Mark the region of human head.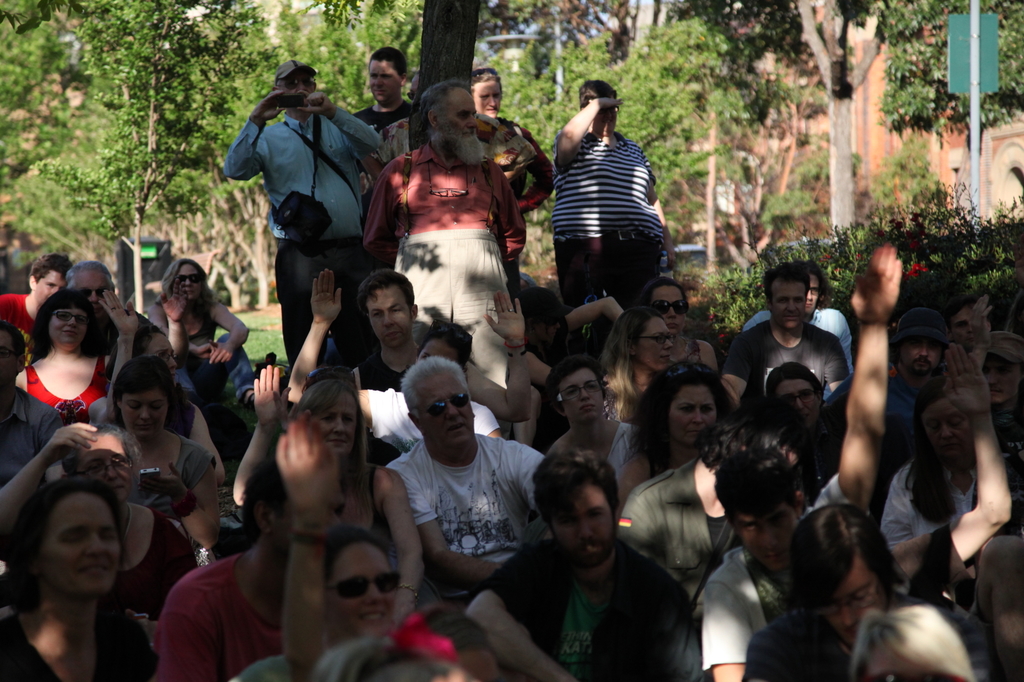
Region: l=65, t=258, r=115, b=328.
